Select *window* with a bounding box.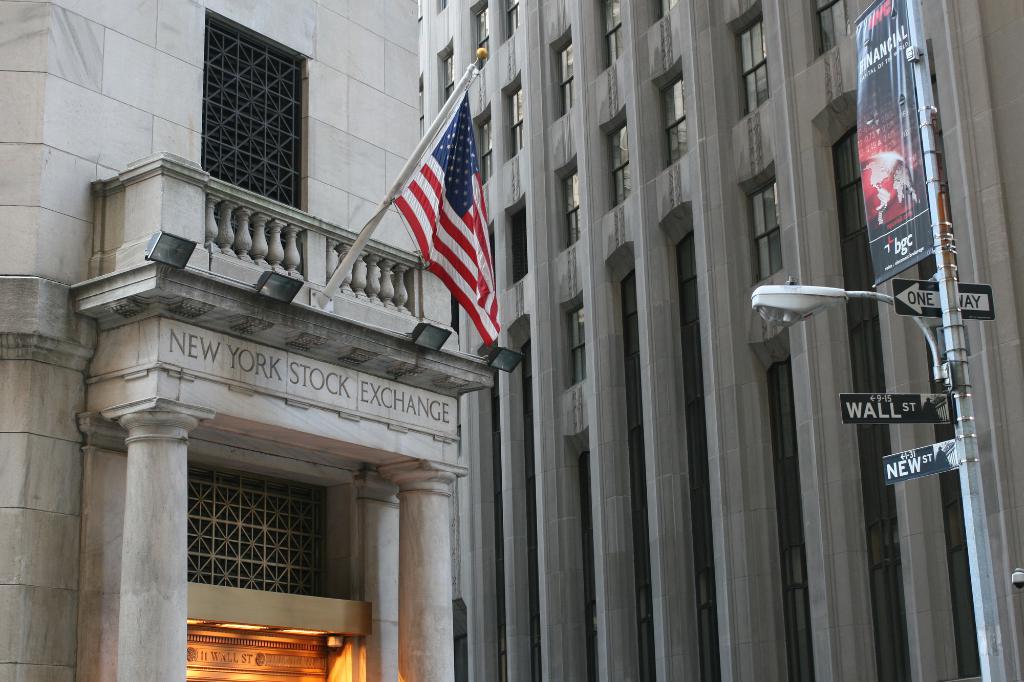
655 0 675 25.
